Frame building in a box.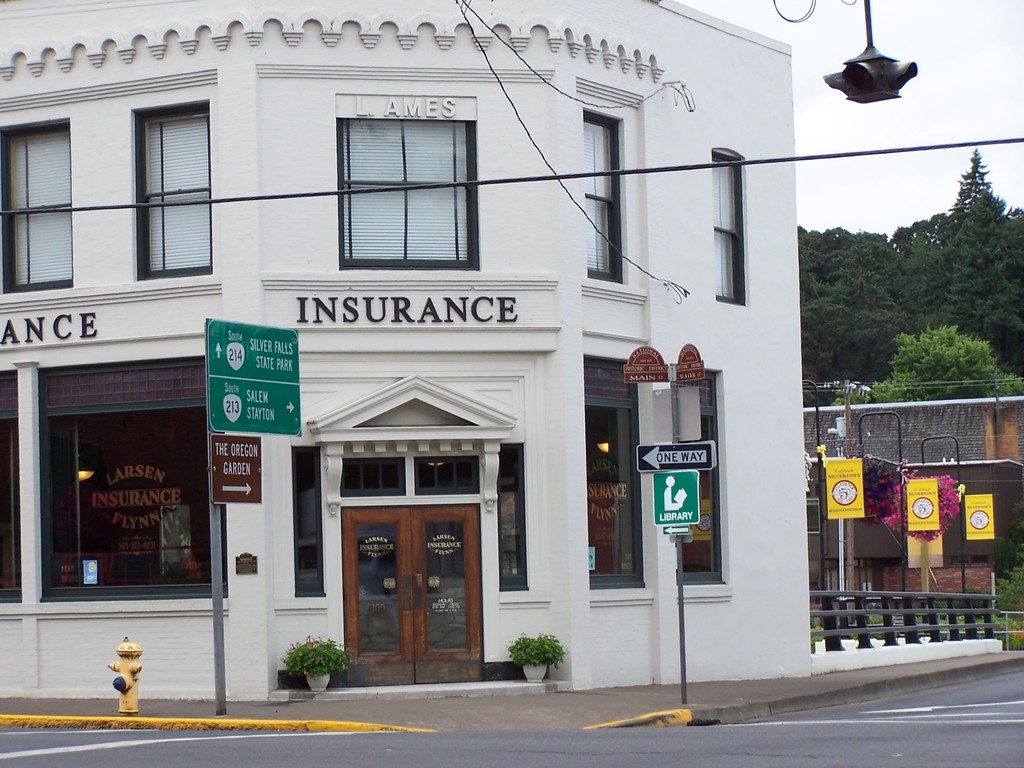
pyautogui.locateOnScreen(0, 1, 1004, 703).
